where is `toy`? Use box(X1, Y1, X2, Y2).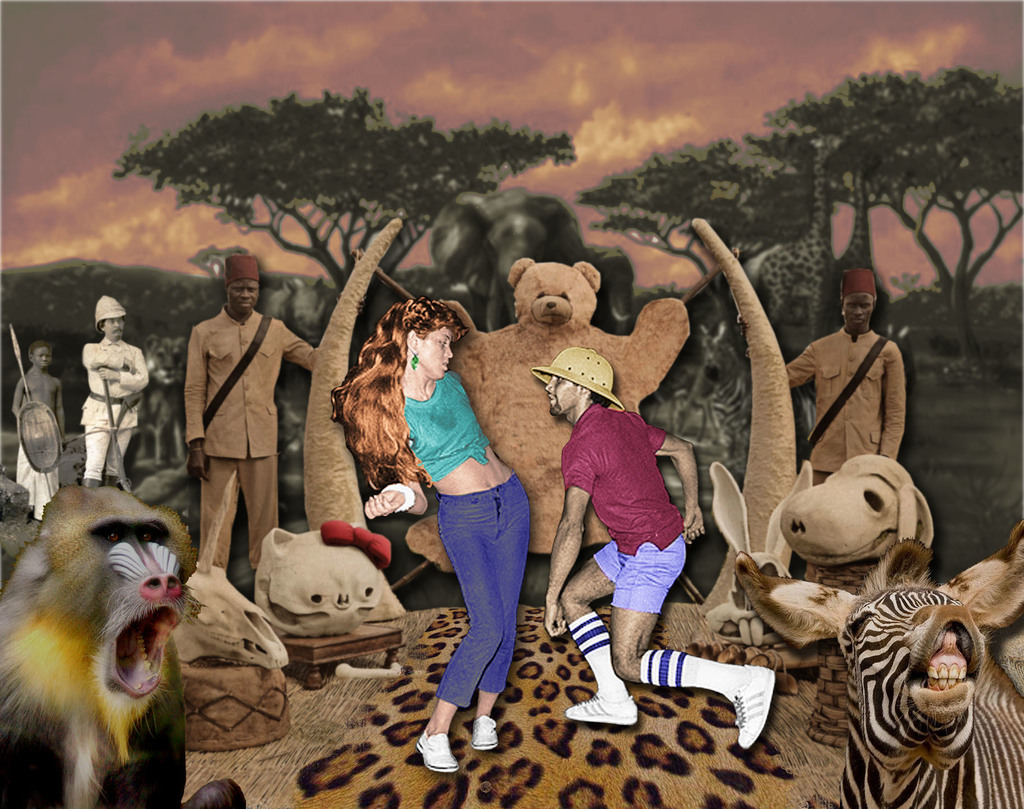
box(407, 257, 691, 572).
